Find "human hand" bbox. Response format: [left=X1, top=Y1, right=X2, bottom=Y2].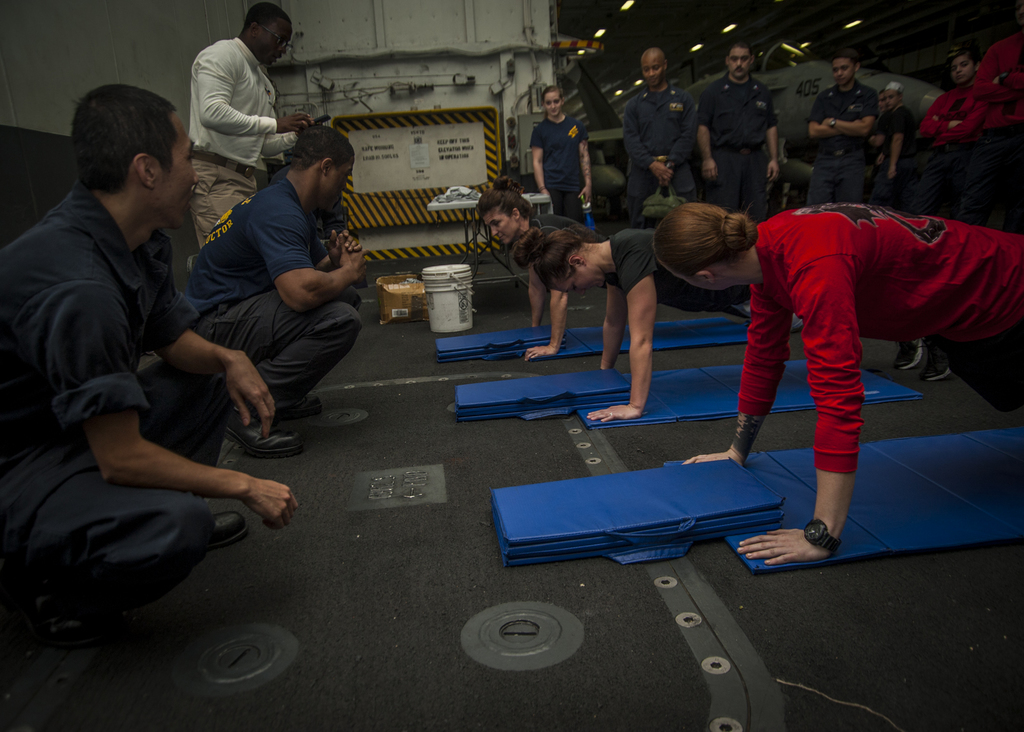
[left=221, top=350, right=280, bottom=441].
